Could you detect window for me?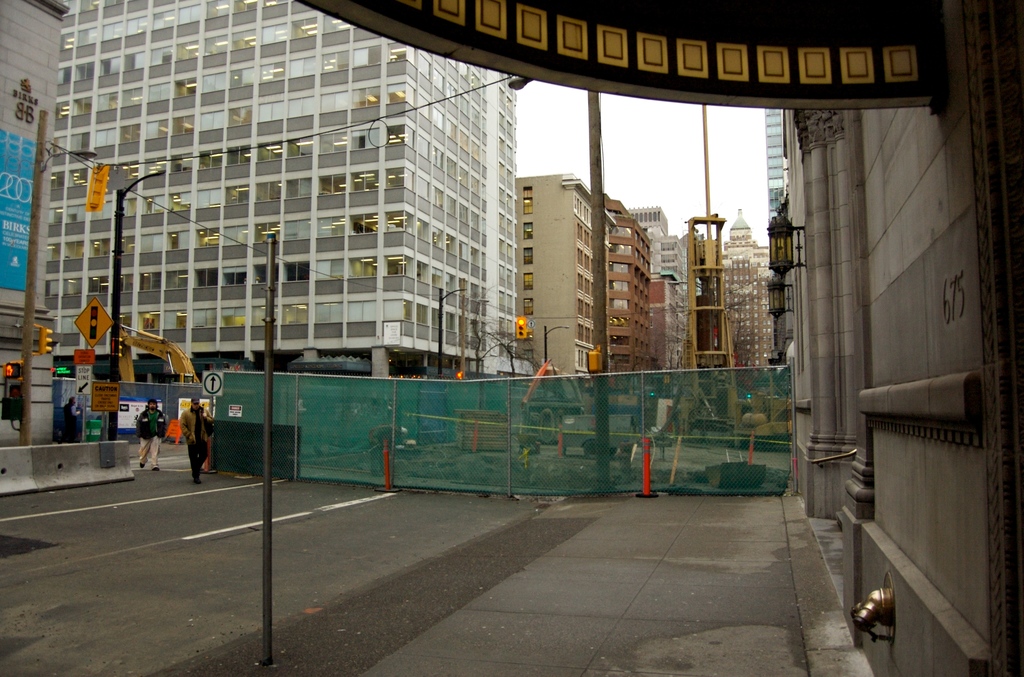
Detection result: [x1=198, y1=232, x2=219, y2=247].
